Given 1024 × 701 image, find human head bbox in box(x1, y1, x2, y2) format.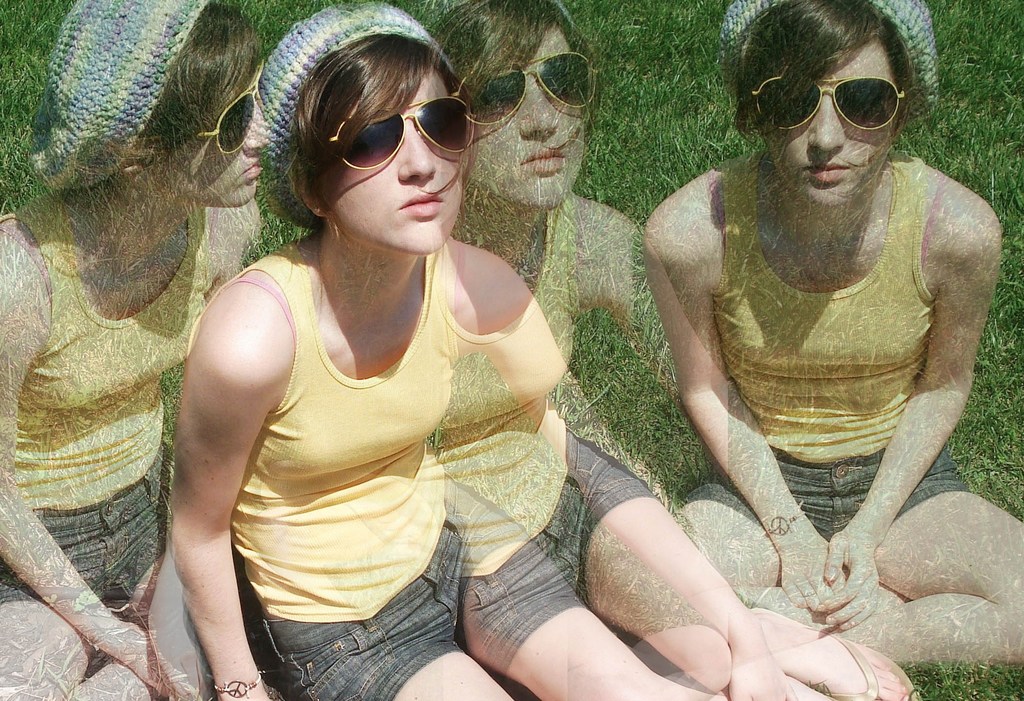
box(36, 0, 273, 209).
